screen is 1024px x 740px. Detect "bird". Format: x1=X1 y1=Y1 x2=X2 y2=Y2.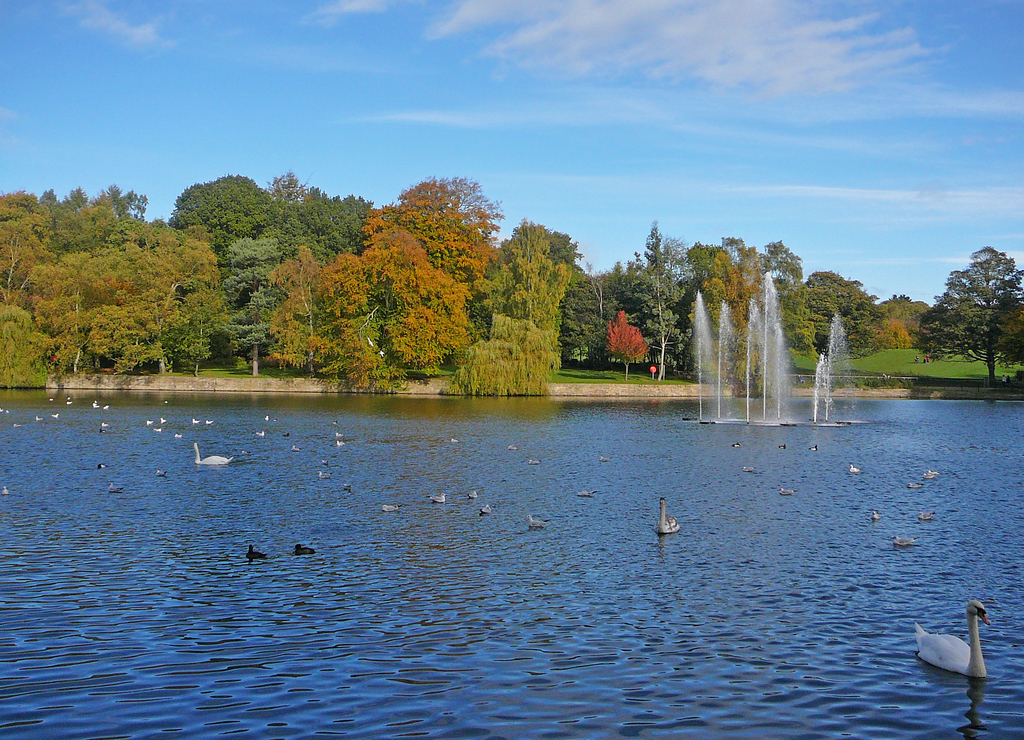
x1=189 y1=440 x2=235 y2=466.
